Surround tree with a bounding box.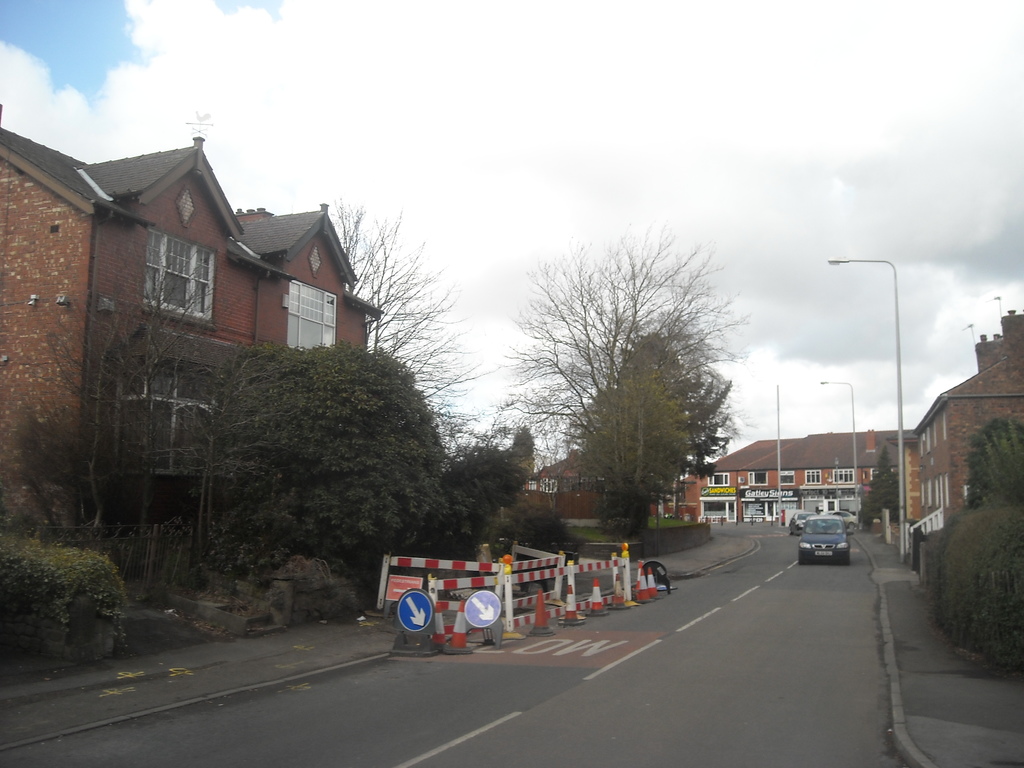
{"left": 211, "top": 340, "right": 448, "bottom": 616}.
